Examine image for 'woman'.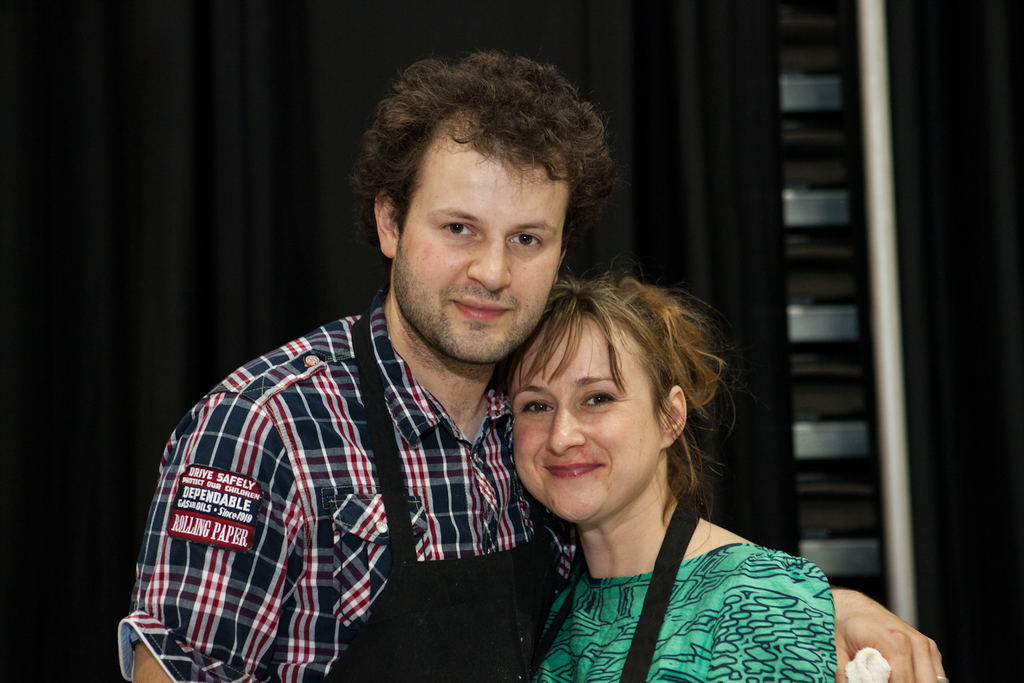
Examination result: box=[474, 268, 777, 682].
